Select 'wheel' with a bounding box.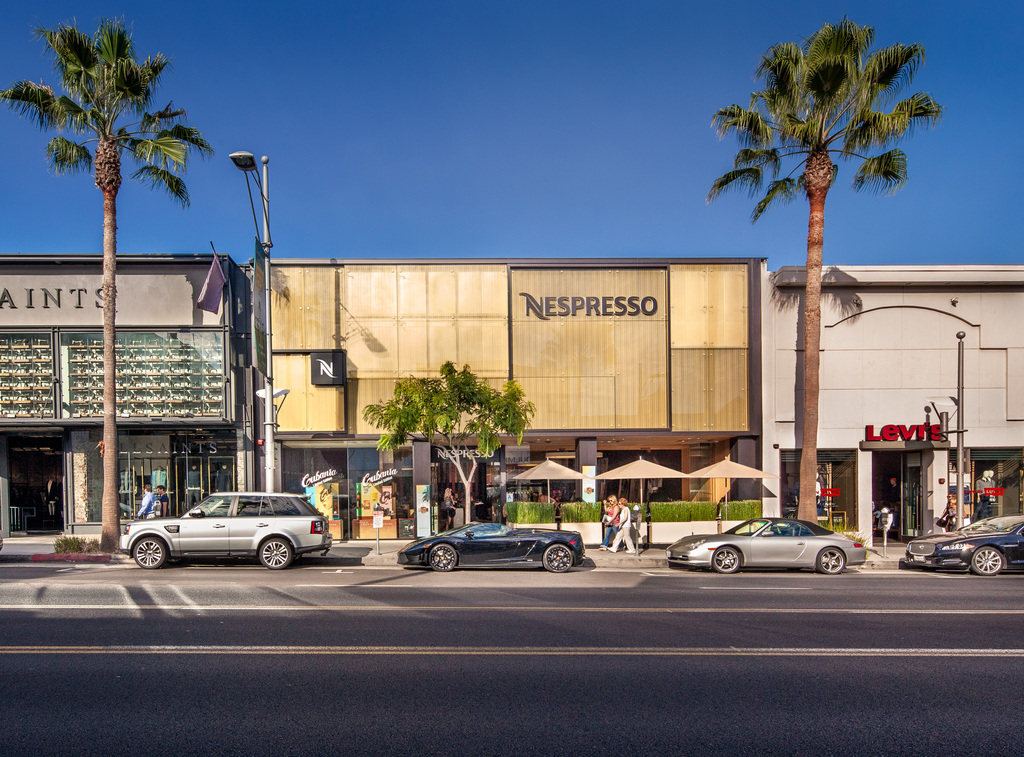
BBox(819, 545, 845, 578).
